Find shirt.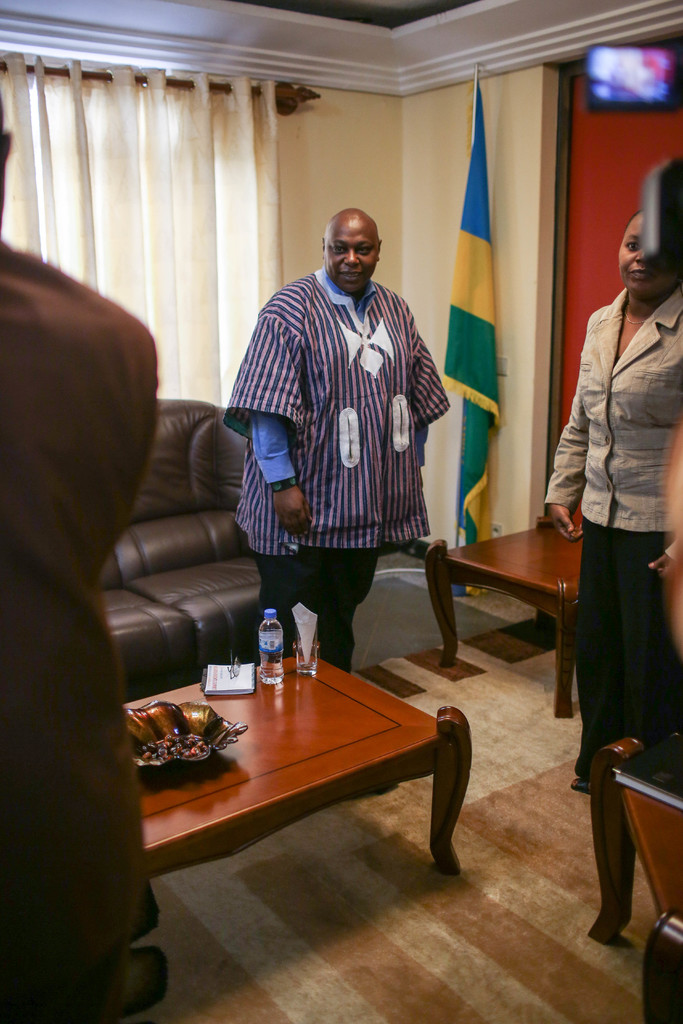
{"left": 252, "top": 269, "right": 377, "bottom": 486}.
